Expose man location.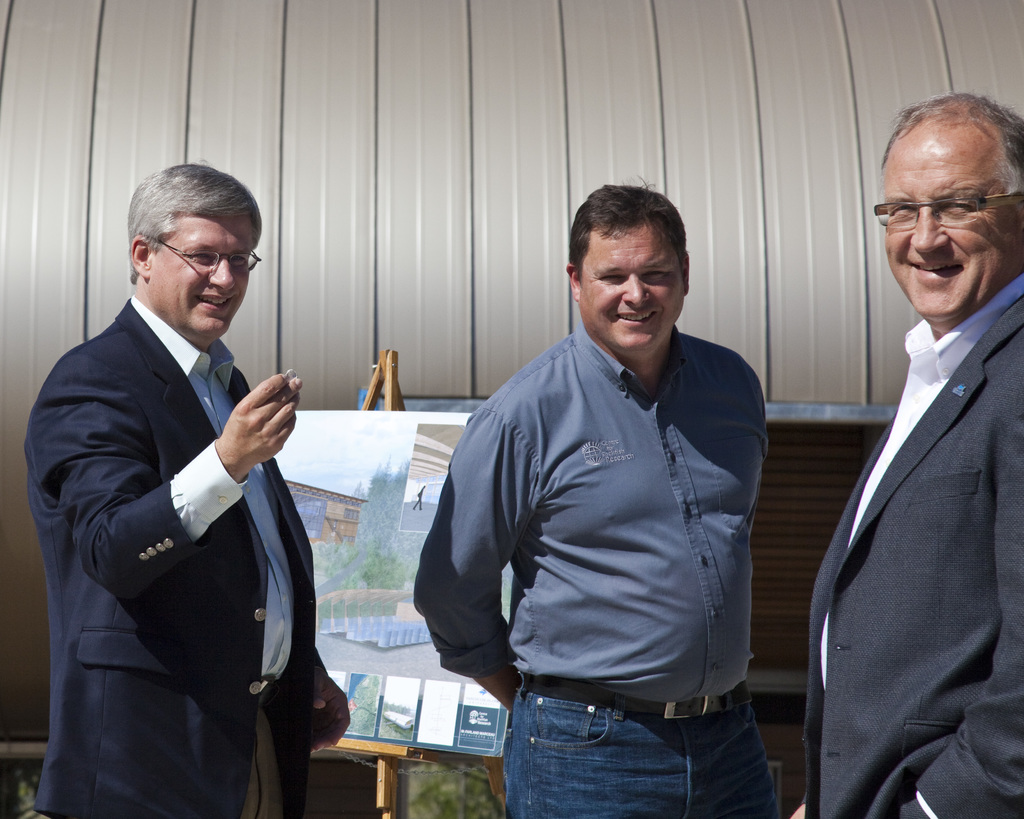
Exposed at 24:162:351:818.
